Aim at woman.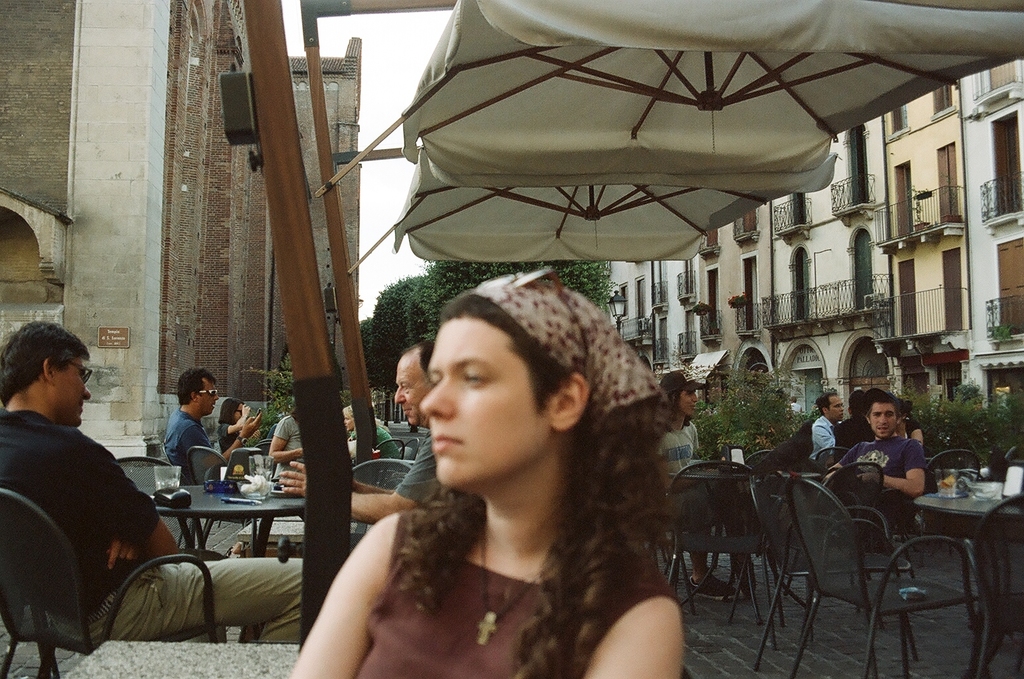
Aimed at <box>217,397,260,447</box>.
